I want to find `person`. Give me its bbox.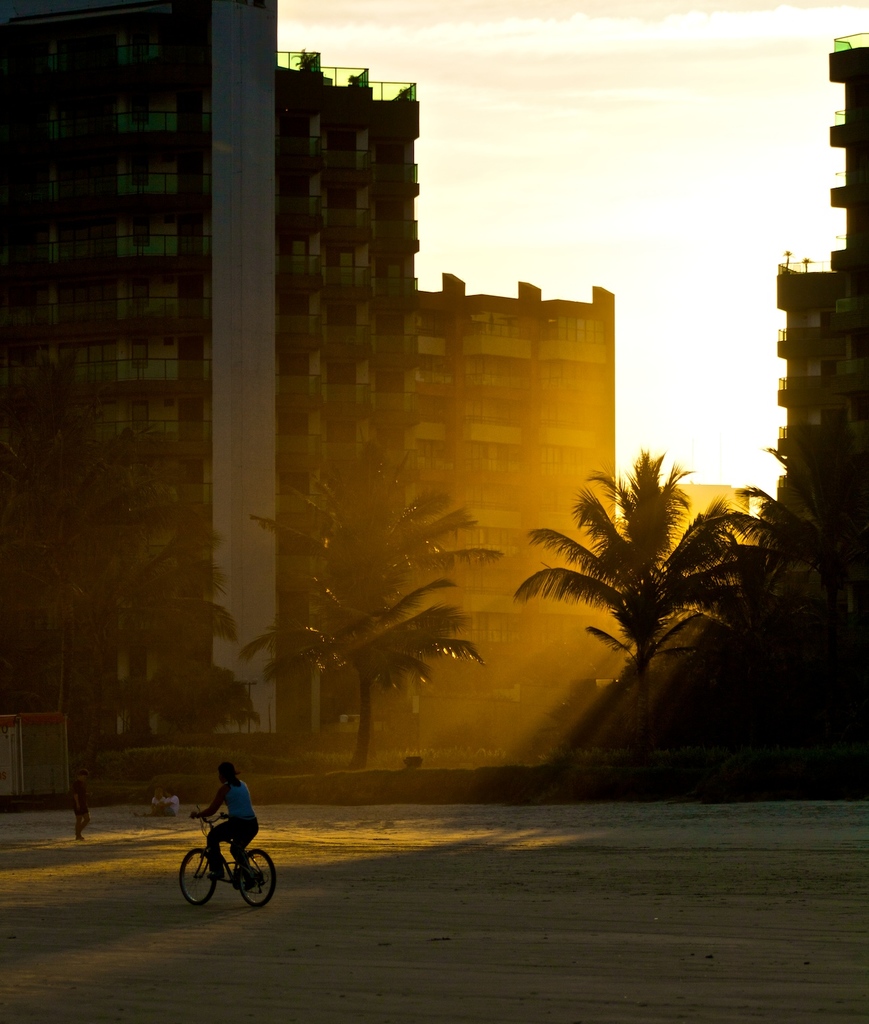
detection(71, 771, 88, 848).
